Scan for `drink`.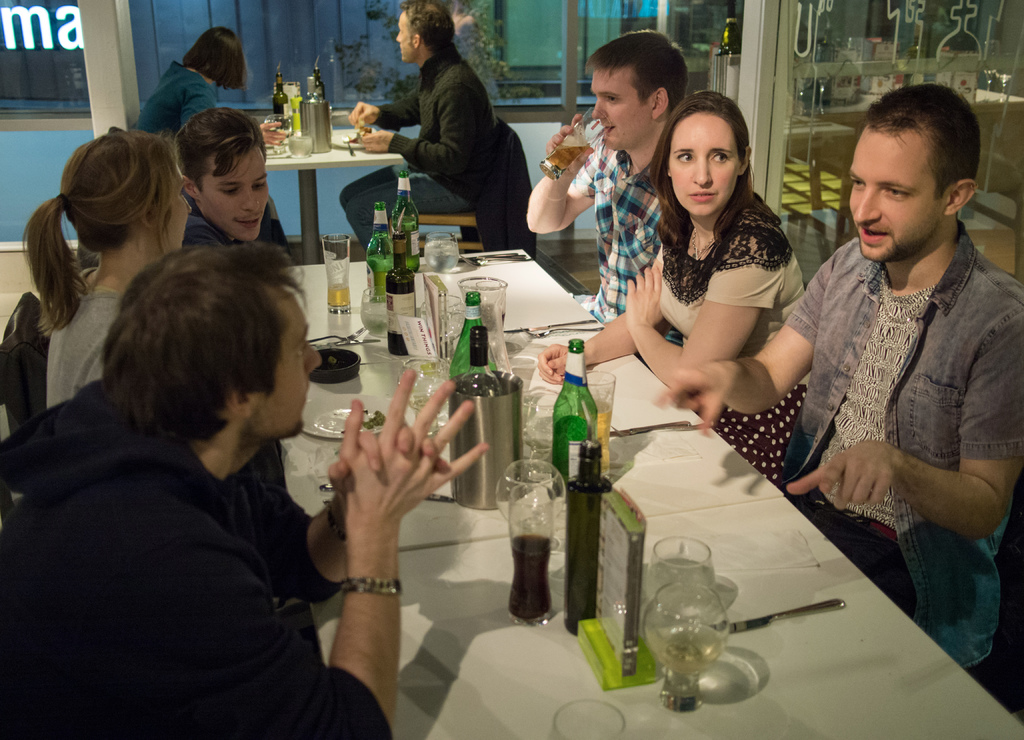
Scan result: 586:399:609:471.
